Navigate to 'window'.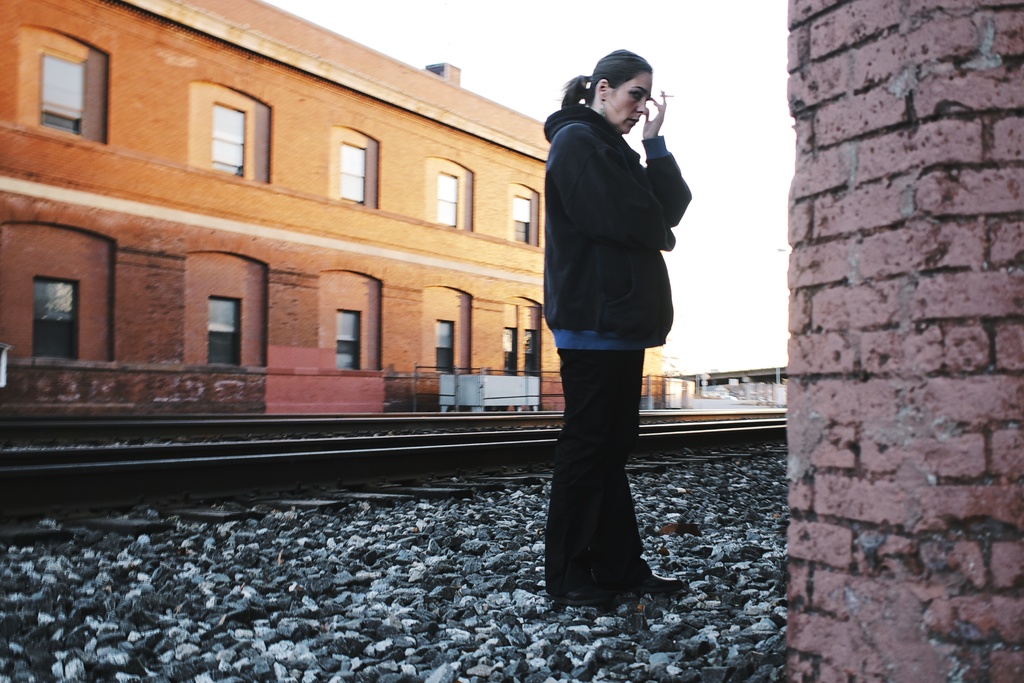
Navigation target: [left=336, top=311, right=362, bottom=370].
